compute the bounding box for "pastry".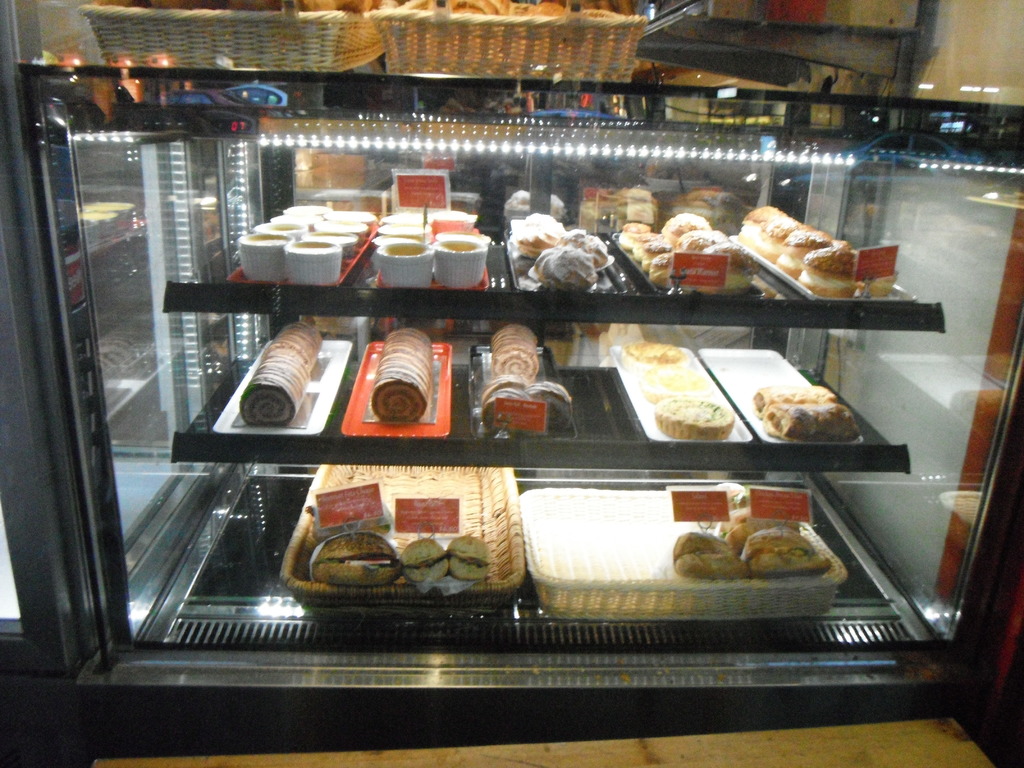
bbox=(232, 201, 375, 285).
